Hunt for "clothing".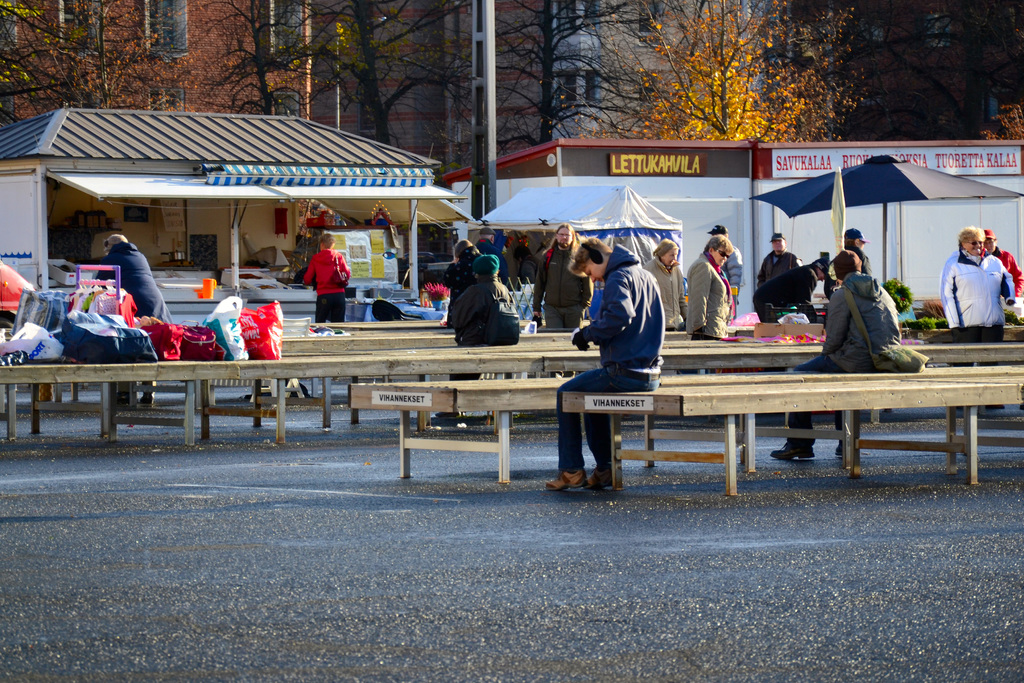
Hunted down at rect(94, 238, 180, 392).
